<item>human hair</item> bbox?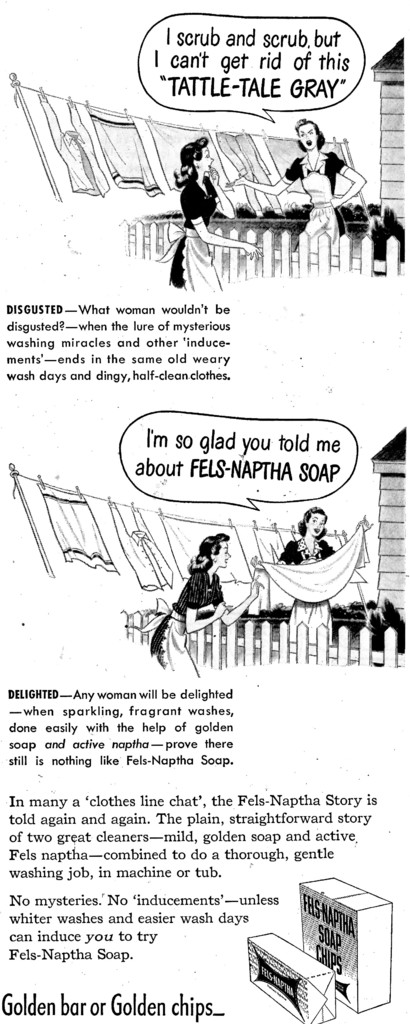
(299, 509, 324, 540)
